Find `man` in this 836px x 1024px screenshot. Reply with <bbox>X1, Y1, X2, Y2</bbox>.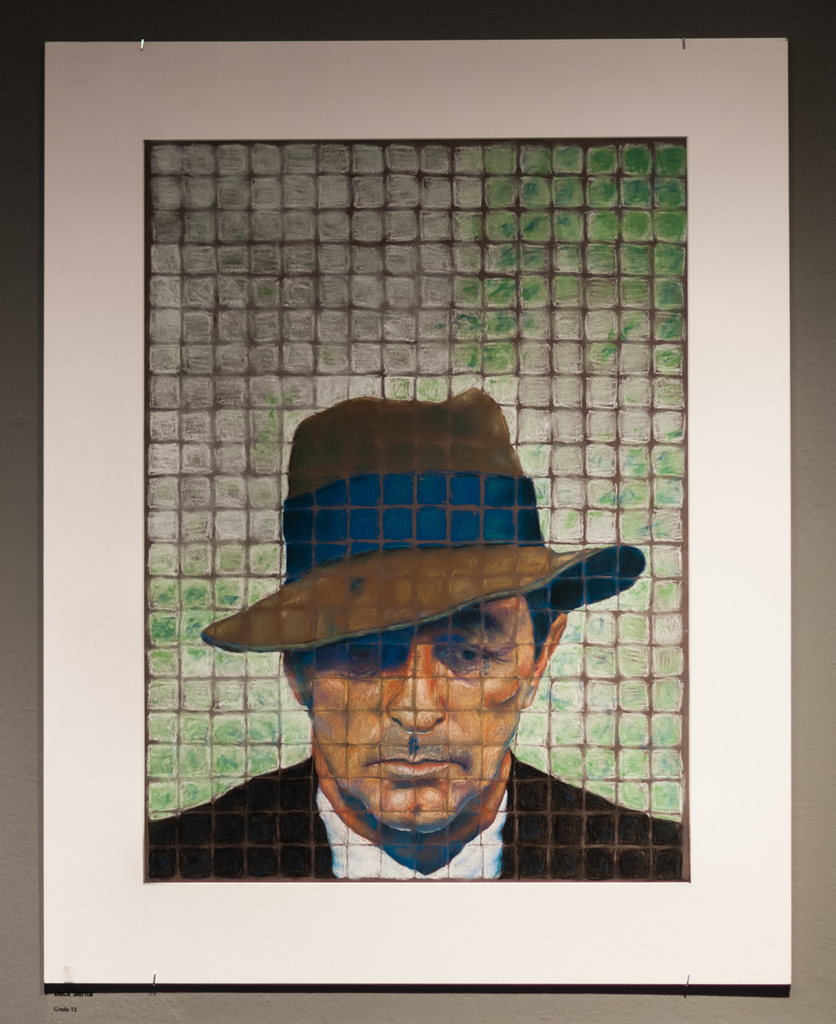
<bbox>157, 466, 671, 950</bbox>.
